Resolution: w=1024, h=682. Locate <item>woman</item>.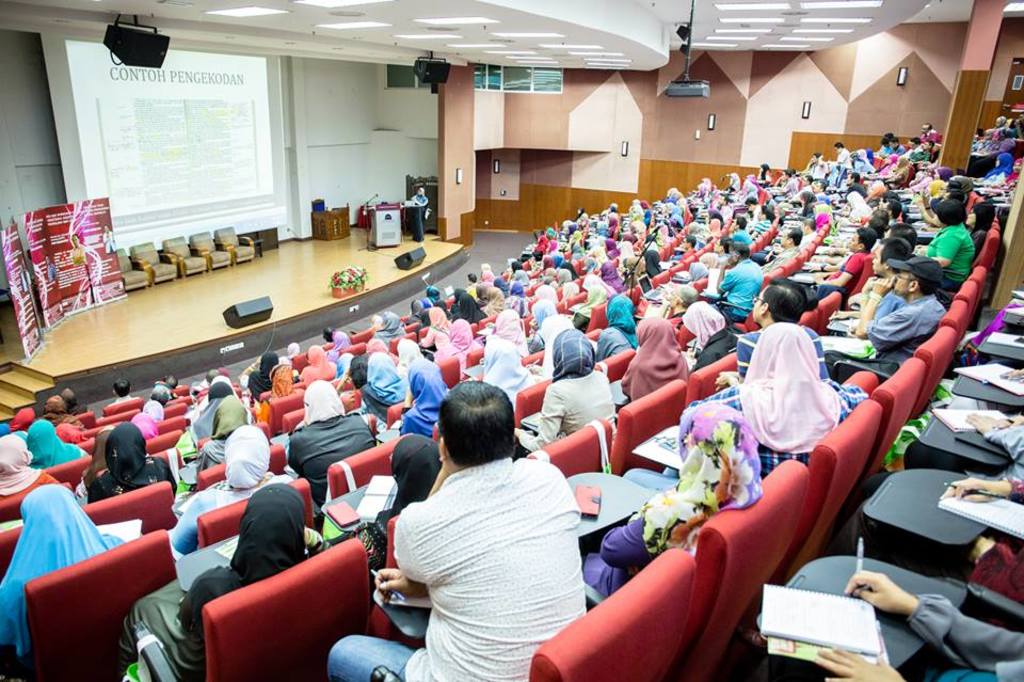
[left=383, top=312, right=415, bottom=338].
